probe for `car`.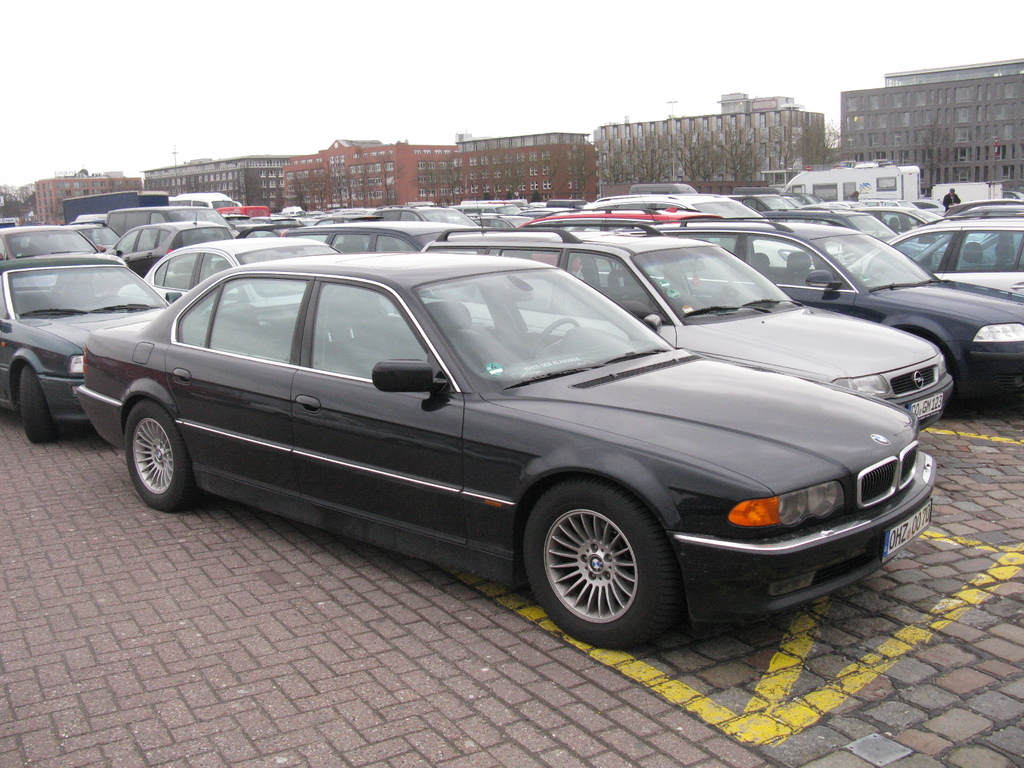
Probe result: 0,220,122,256.
